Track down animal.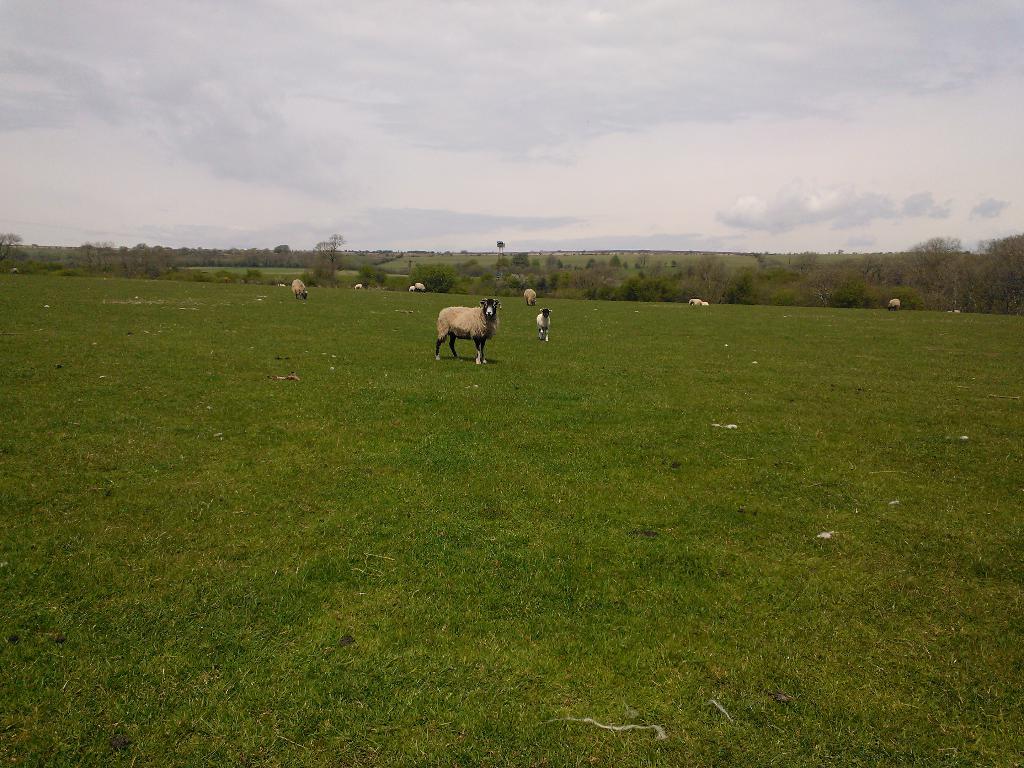
Tracked to <region>291, 276, 313, 303</region>.
